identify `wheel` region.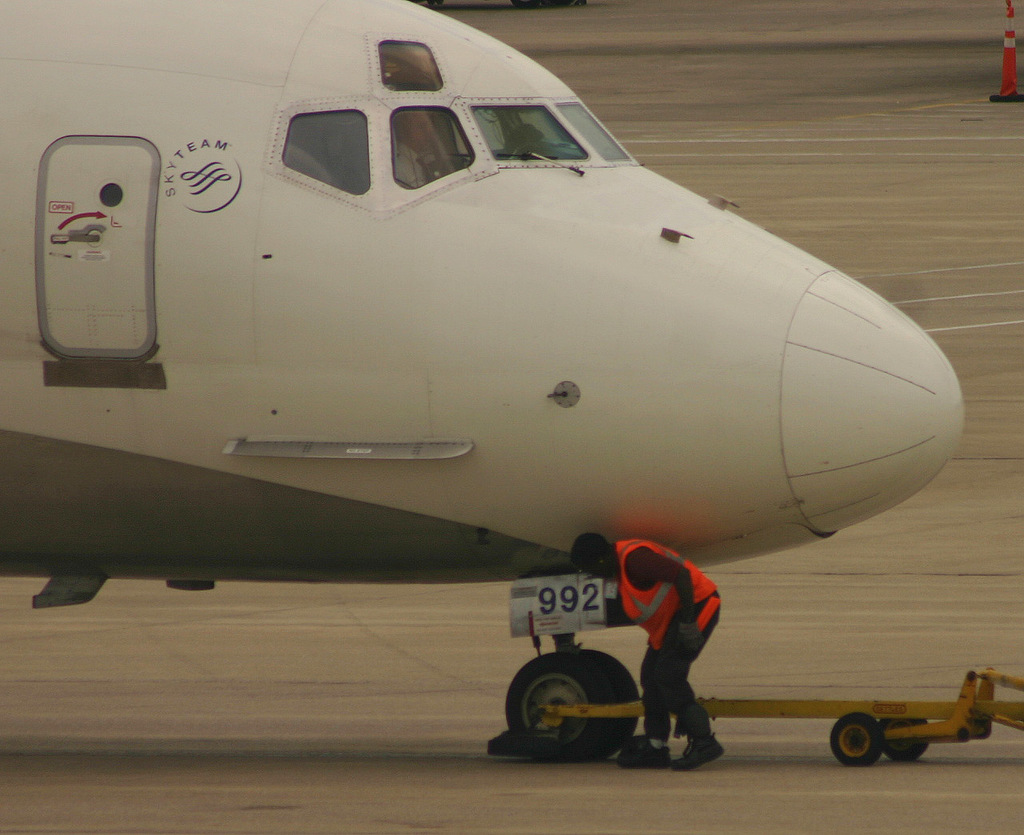
Region: bbox(501, 651, 641, 760).
